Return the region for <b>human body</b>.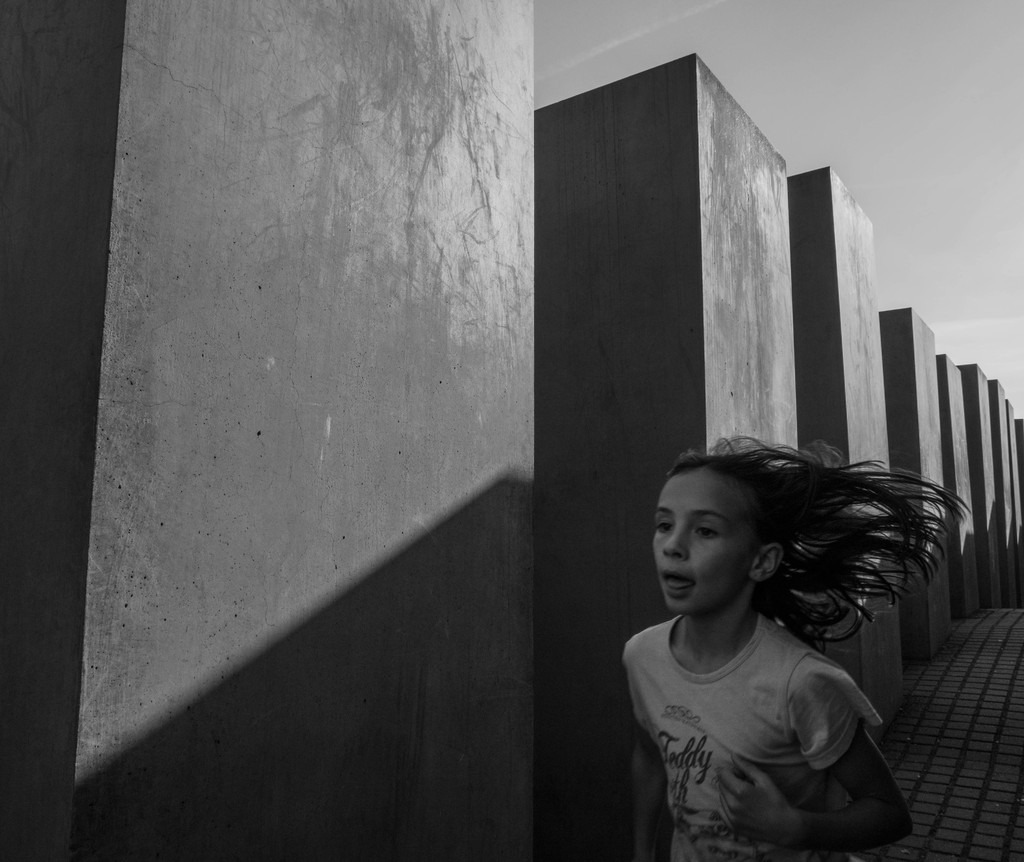
<bbox>595, 447, 954, 861</bbox>.
